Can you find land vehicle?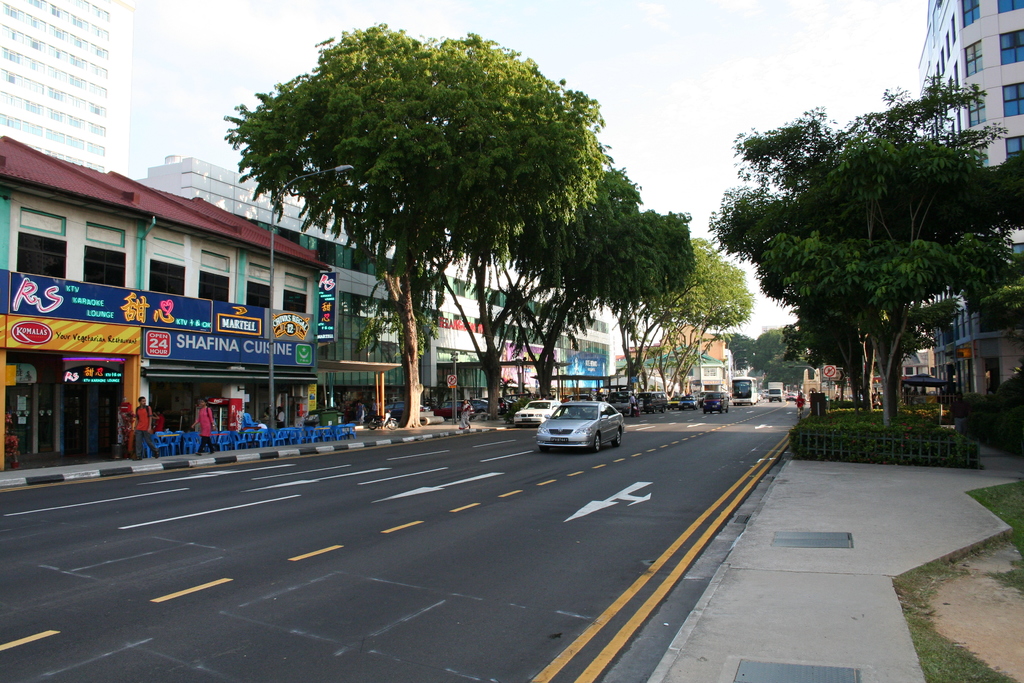
Yes, bounding box: [635,390,664,414].
